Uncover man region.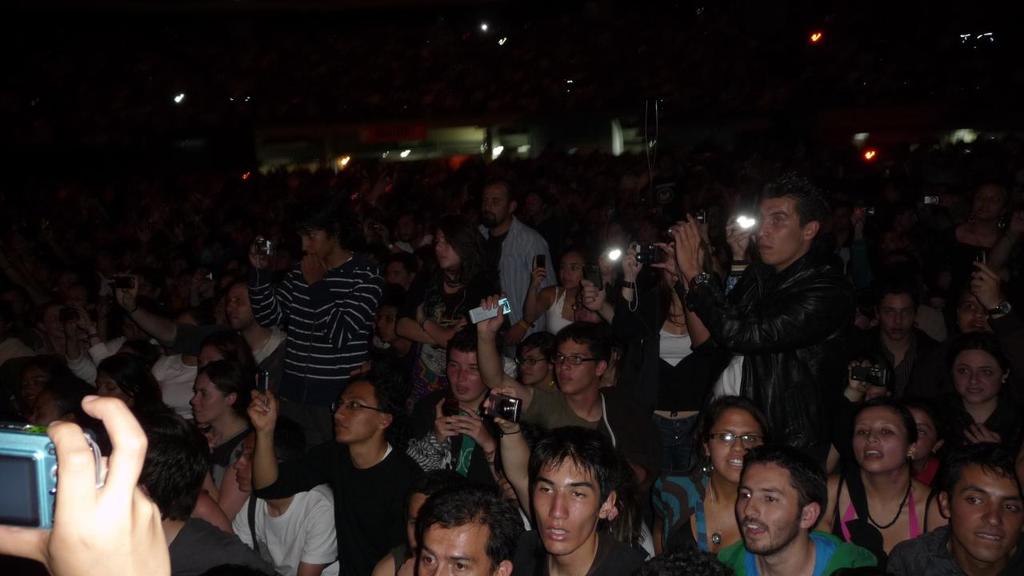
Uncovered: [x1=250, y1=202, x2=389, y2=379].
